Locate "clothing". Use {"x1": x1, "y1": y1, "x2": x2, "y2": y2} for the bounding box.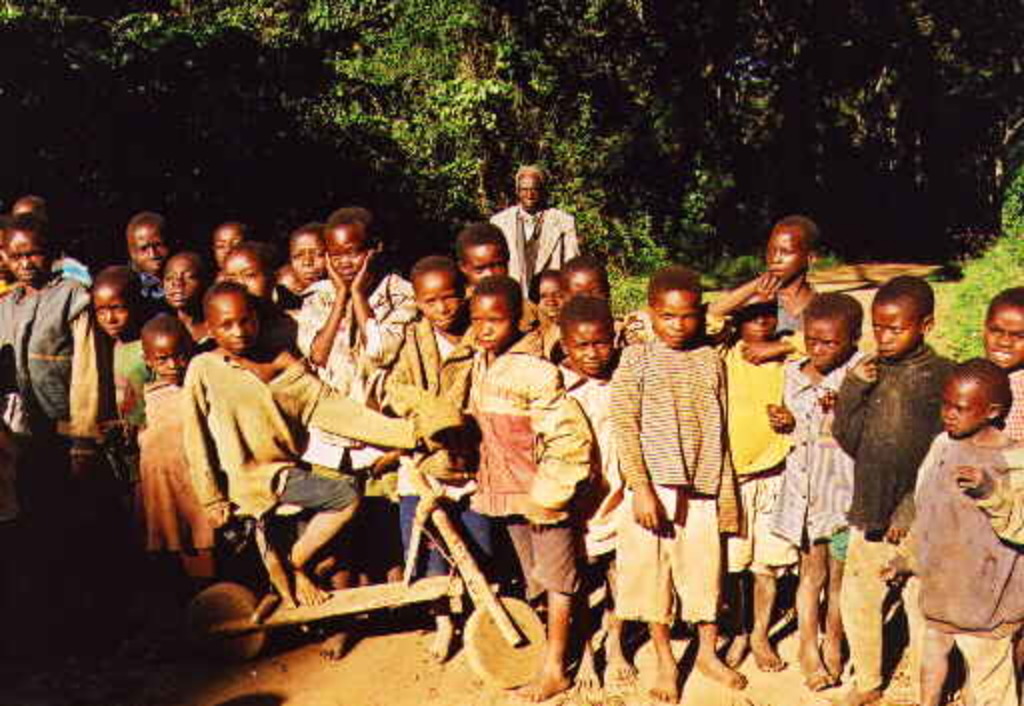
{"x1": 122, "y1": 378, "x2": 226, "y2": 588}.
